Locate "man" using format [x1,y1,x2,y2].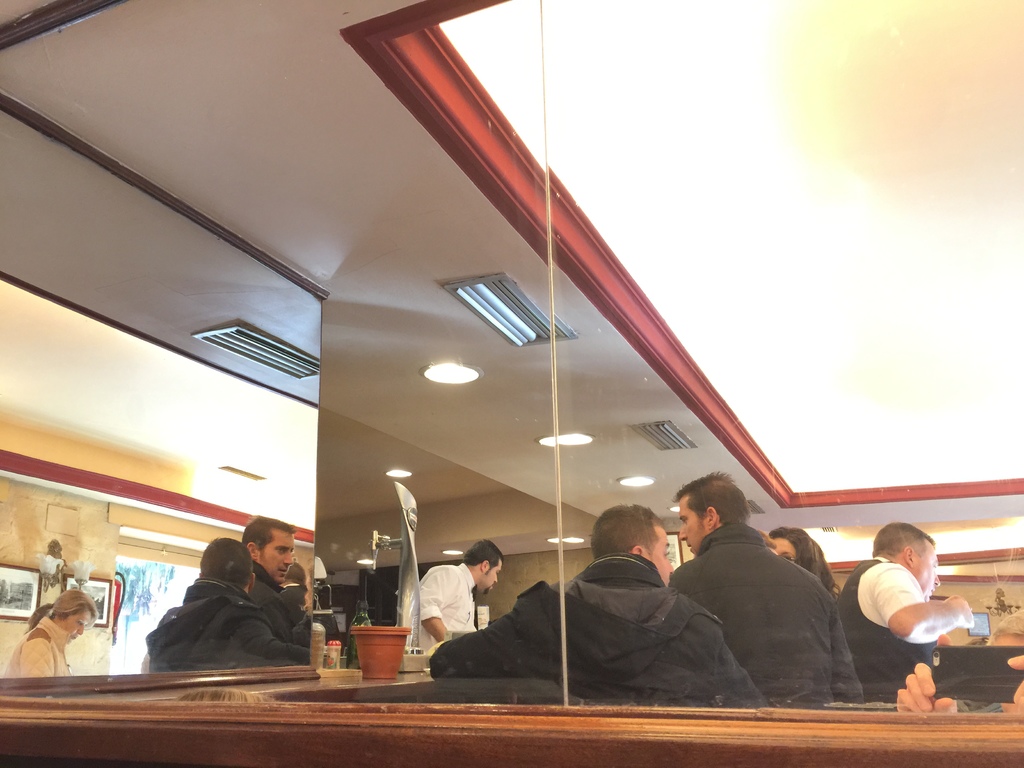
[432,500,783,711].
